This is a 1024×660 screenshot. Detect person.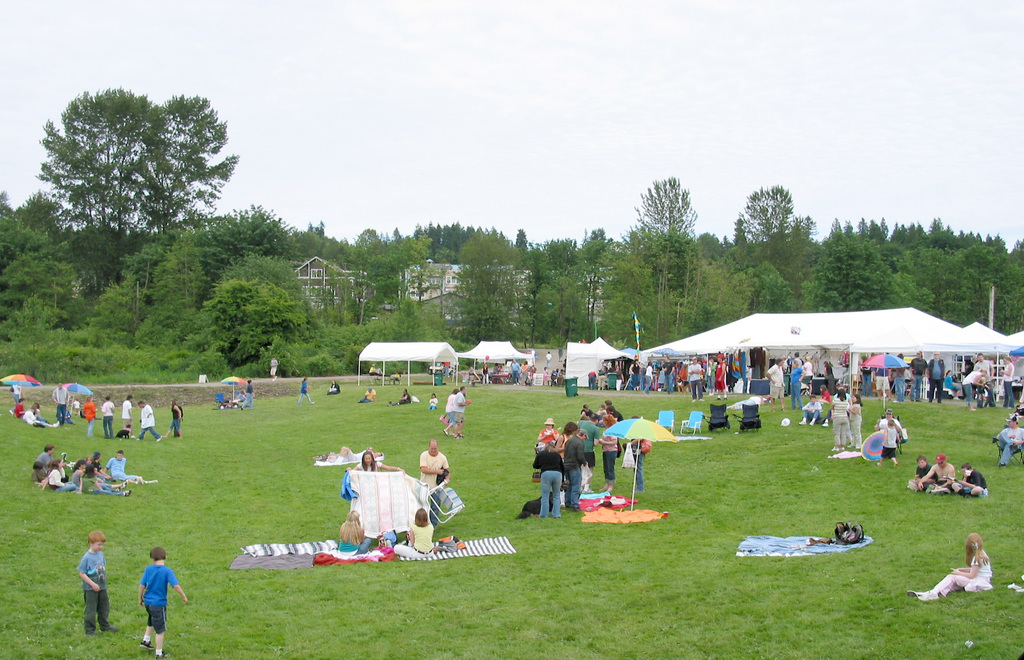
367/362/383/376.
